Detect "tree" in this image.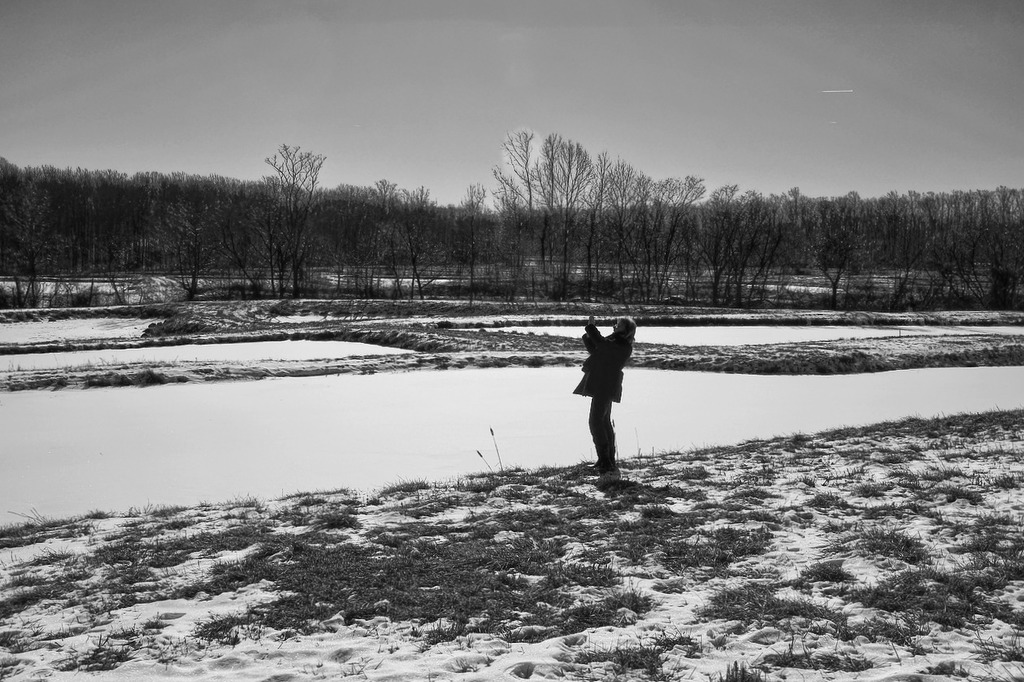
Detection: <box>455,201,492,289</box>.
